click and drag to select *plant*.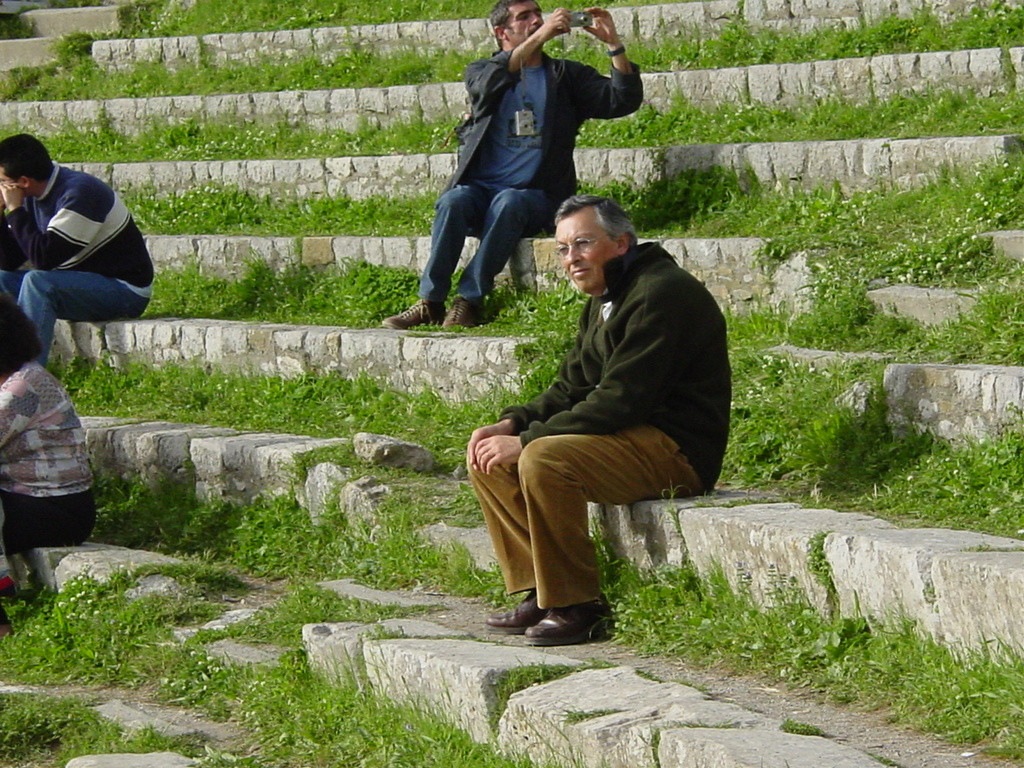
Selection: select_region(0, 693, 201, 767).
